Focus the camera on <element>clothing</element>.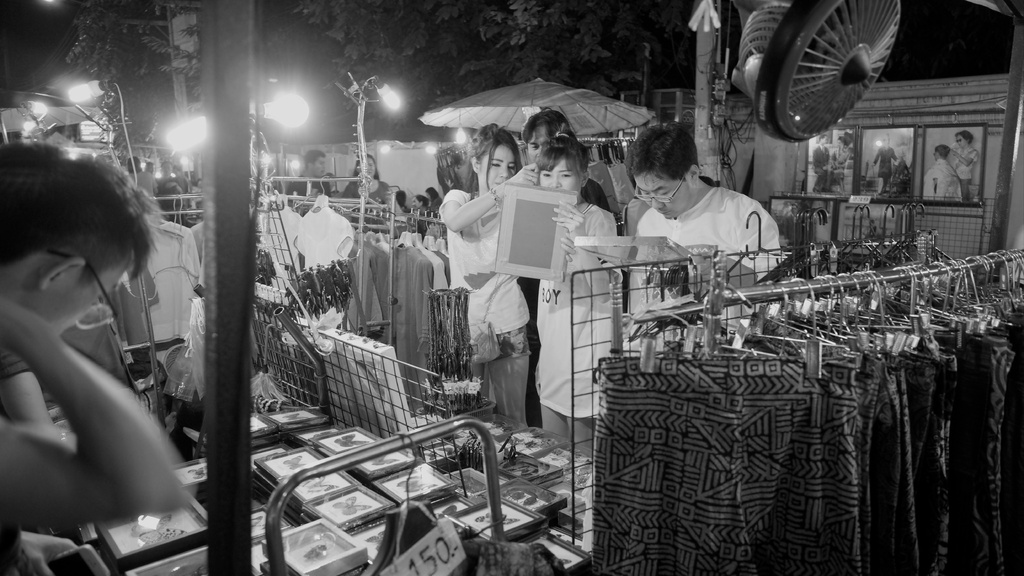
Focus region: {"left": 814, "top": 144, "right": 831, "bottom": 196}.
